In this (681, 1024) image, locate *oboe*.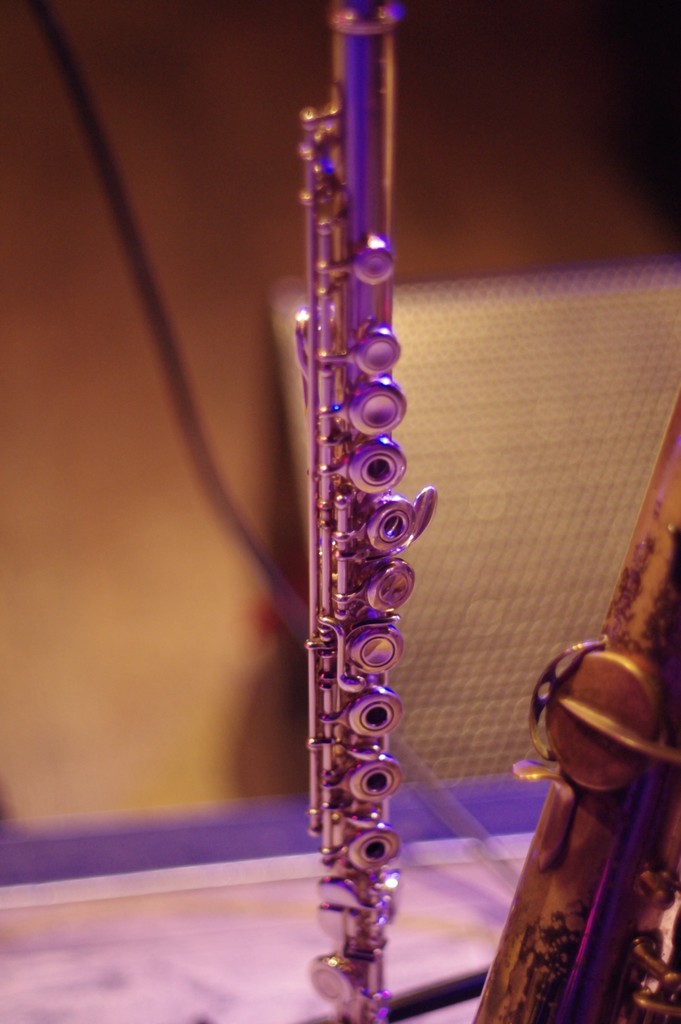
Bounding box: 296:1:439:1021.
